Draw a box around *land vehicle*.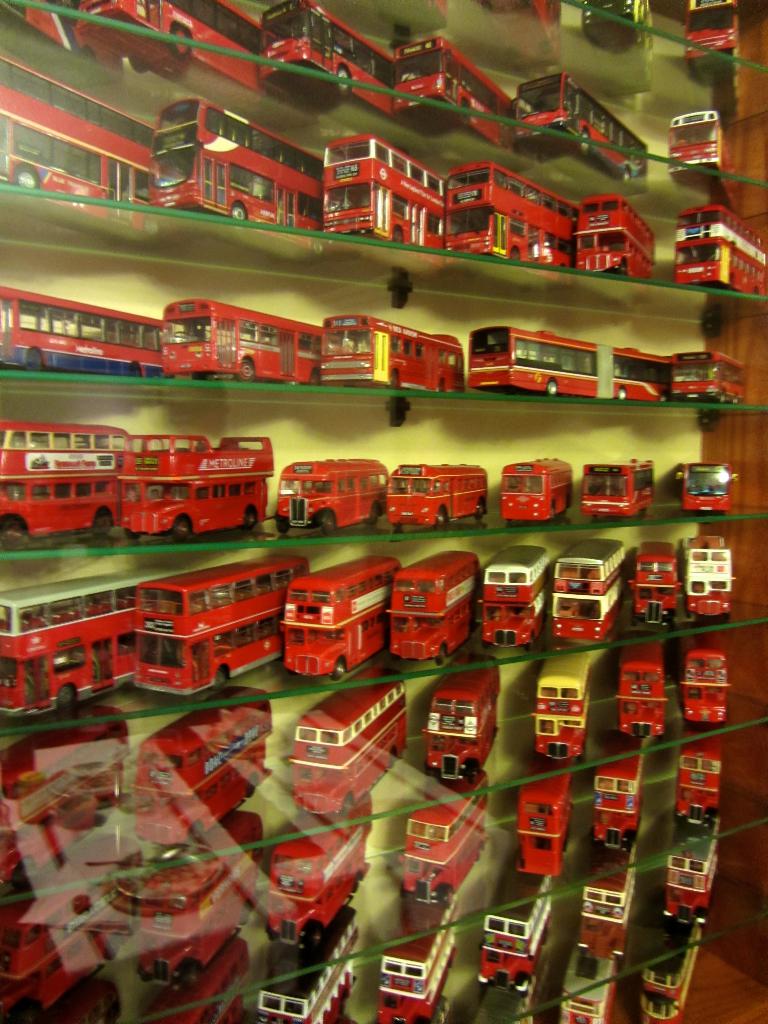
[left=387, top=912, right=450, bottom=1022].
